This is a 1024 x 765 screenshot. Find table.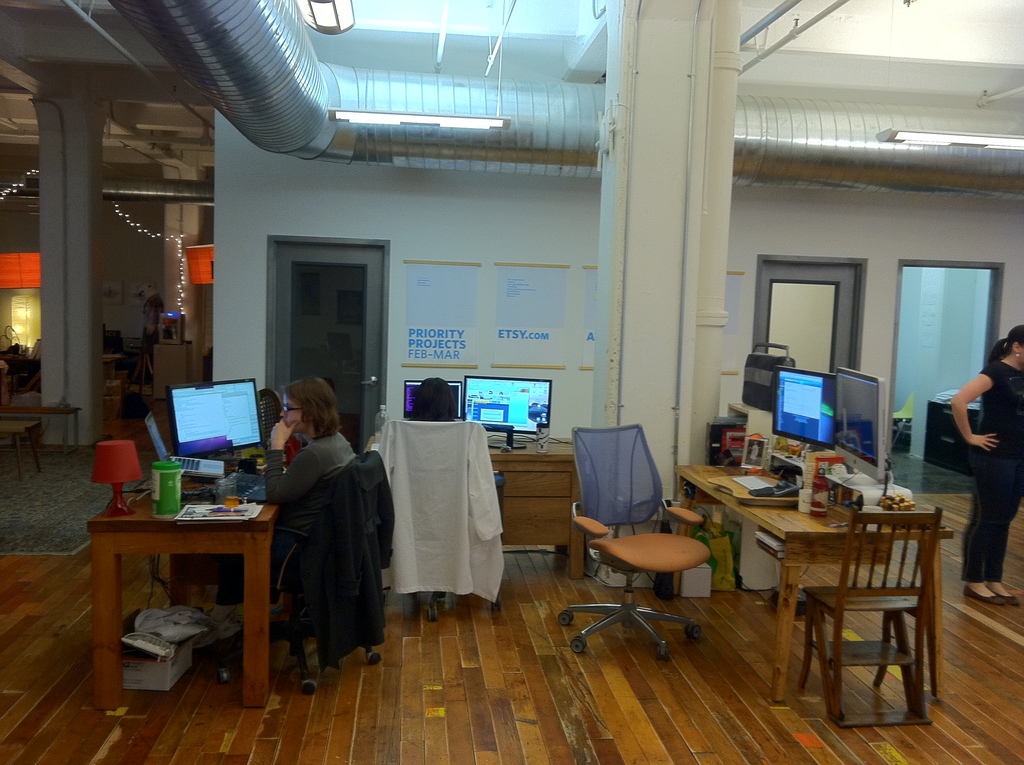
Bounding box: 665,444,955,698.
